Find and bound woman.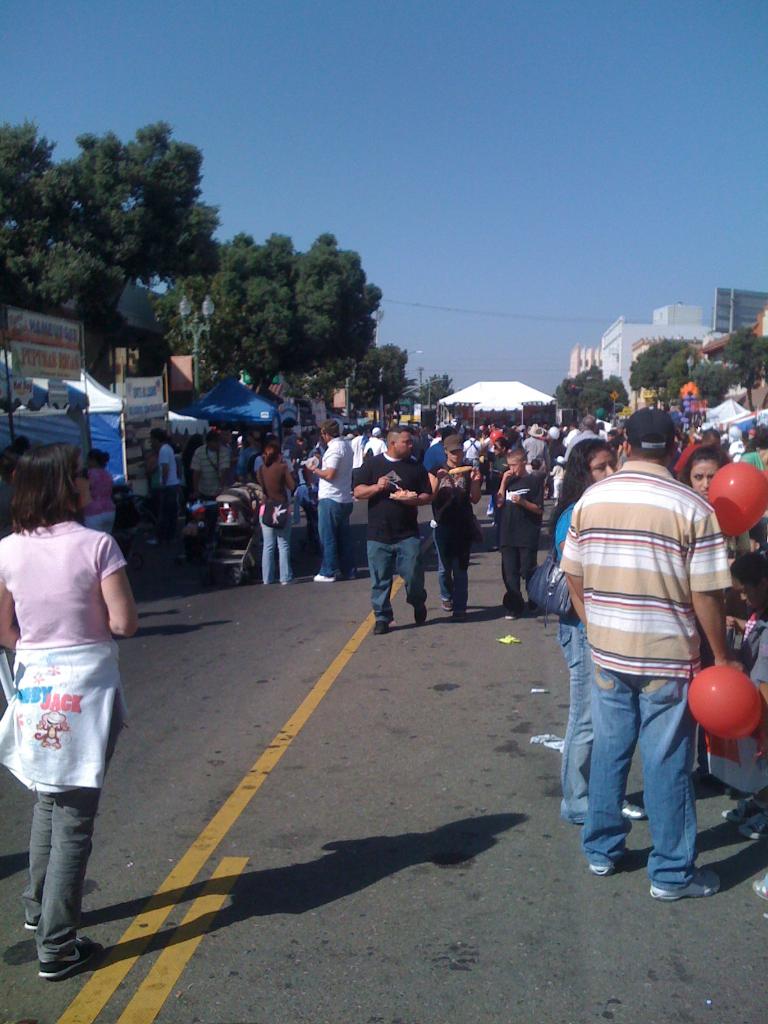
Bound: 86:447:122:536.
